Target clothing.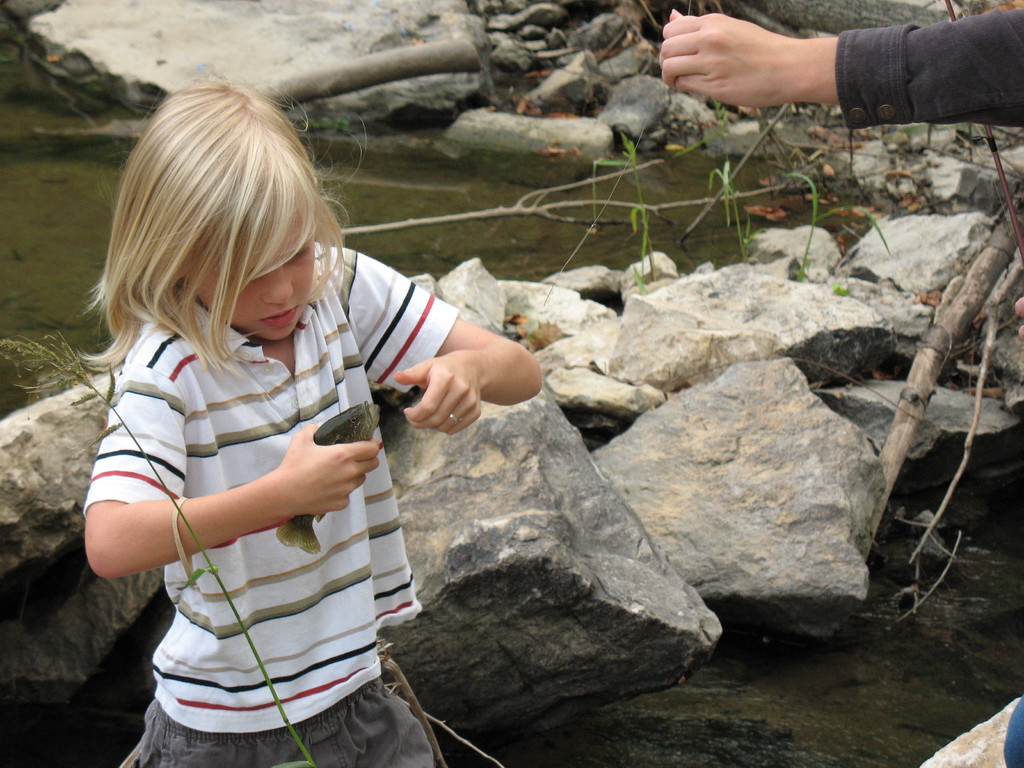
Target region: bbox=(81, 241, 434, 737).
